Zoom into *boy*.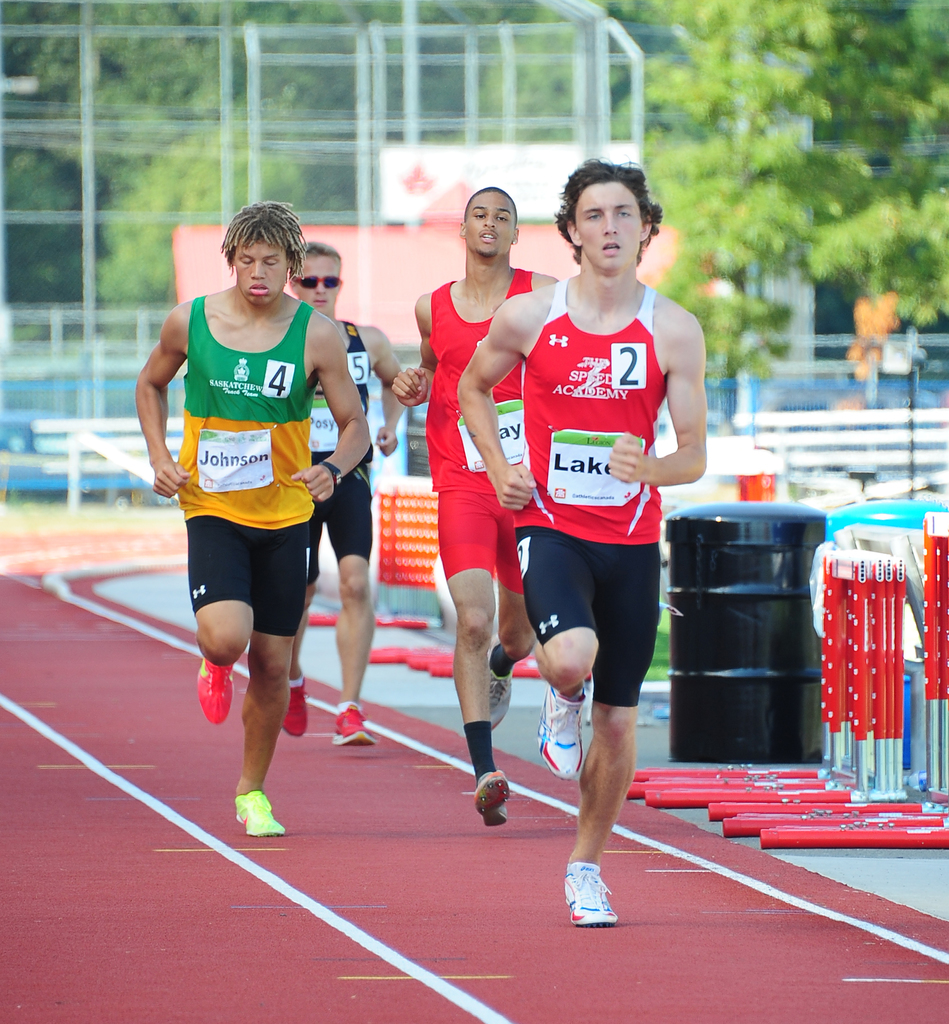
Zoom target: (left=391, top=188, right=562, bottom=826).
